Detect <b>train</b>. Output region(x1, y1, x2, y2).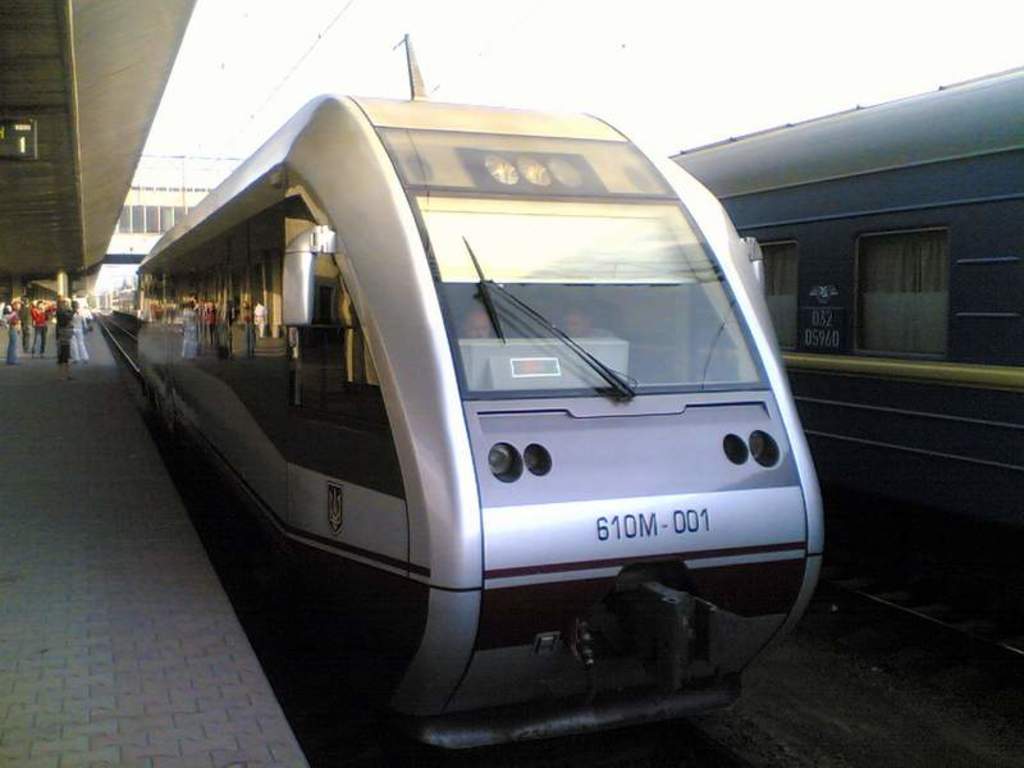
region(129, 88, 828, 758).
